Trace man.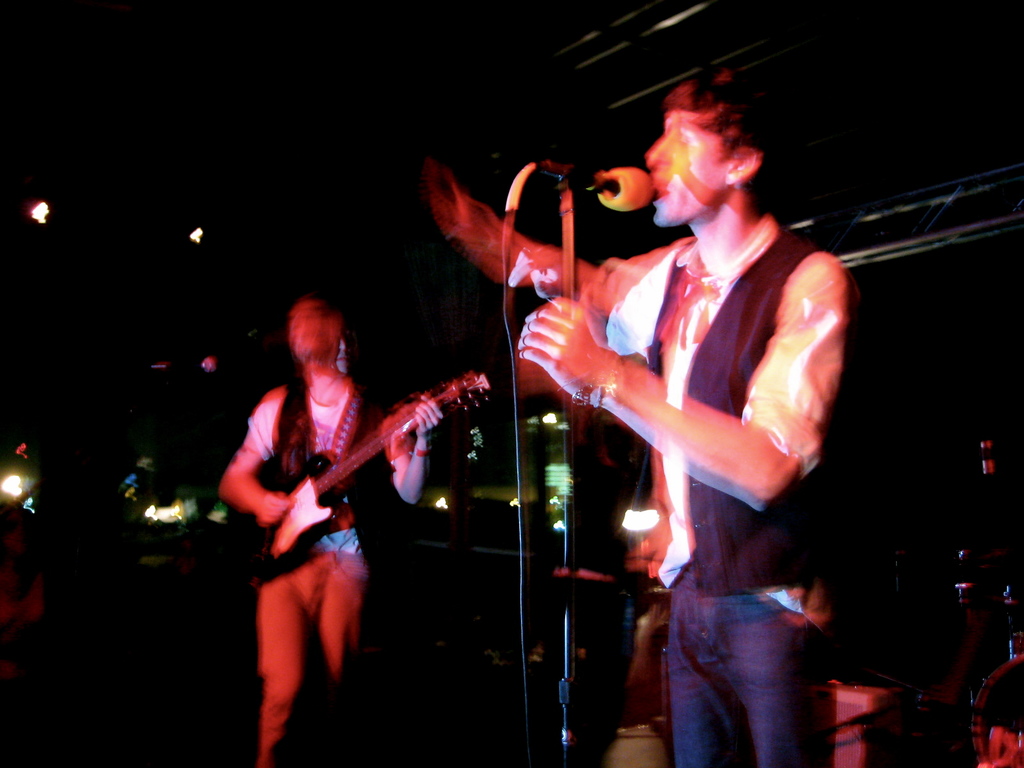
Traced to l=422, t=65, r=856, b=767.
